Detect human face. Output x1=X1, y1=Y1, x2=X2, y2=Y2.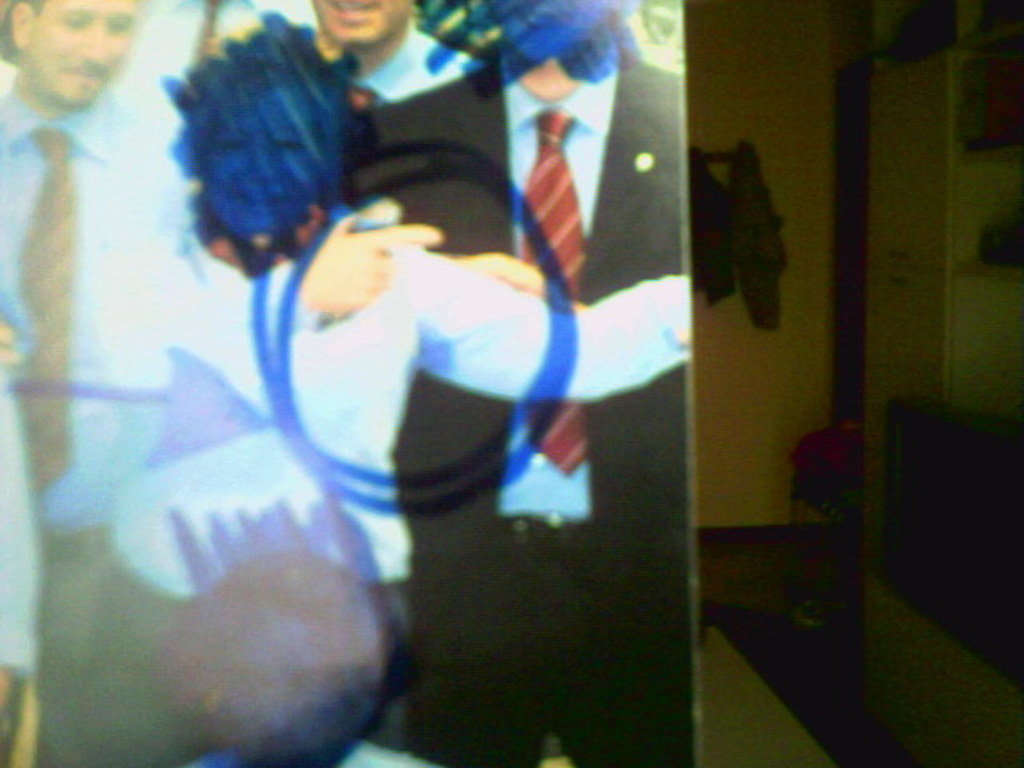
x1=210, y1=82, x2=309, y2=238.
